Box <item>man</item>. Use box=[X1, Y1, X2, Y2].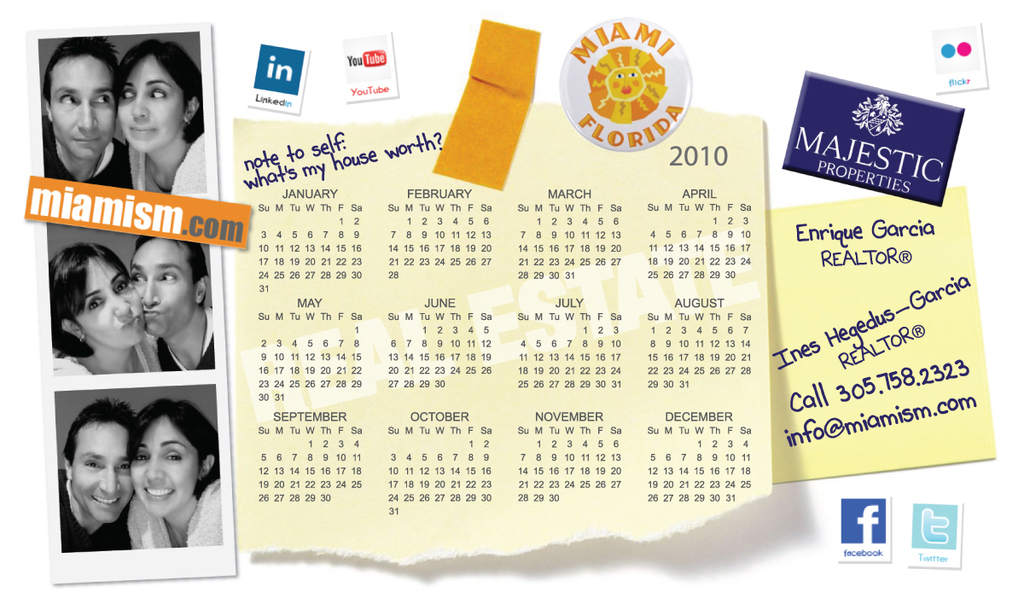
box=[37, 40, 139, 203].
